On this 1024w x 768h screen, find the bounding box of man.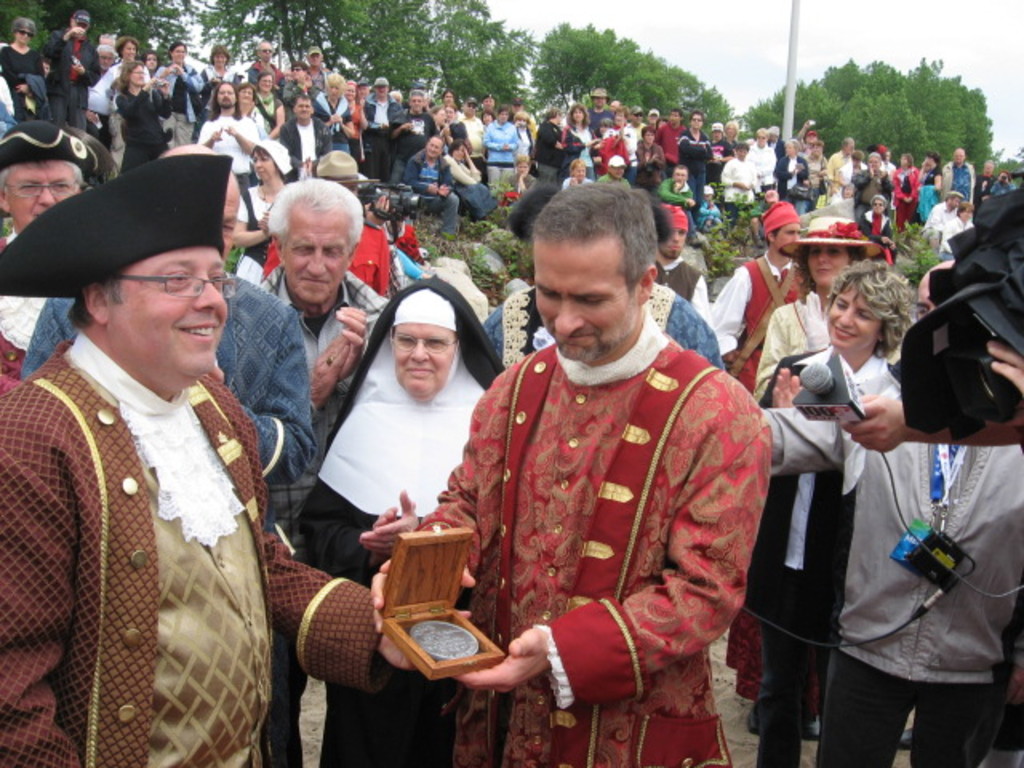
Bounding box: (446,171,774,767).
